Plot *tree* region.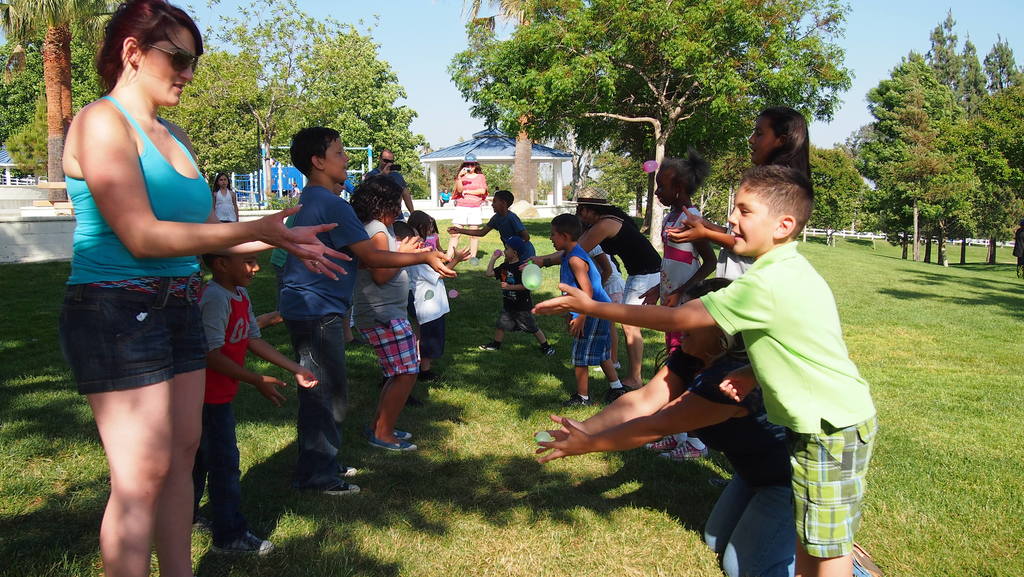
Plotted at bbox=[445, 0, 852, 254].
